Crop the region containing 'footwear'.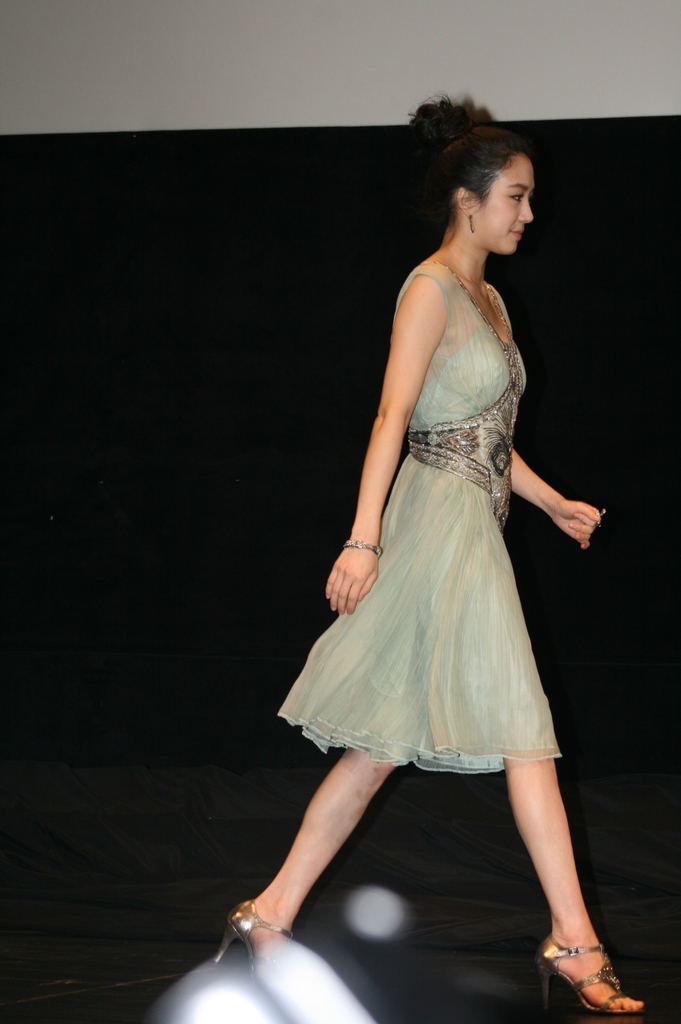
Crop region: rect(556, 931, 642, 1016).
